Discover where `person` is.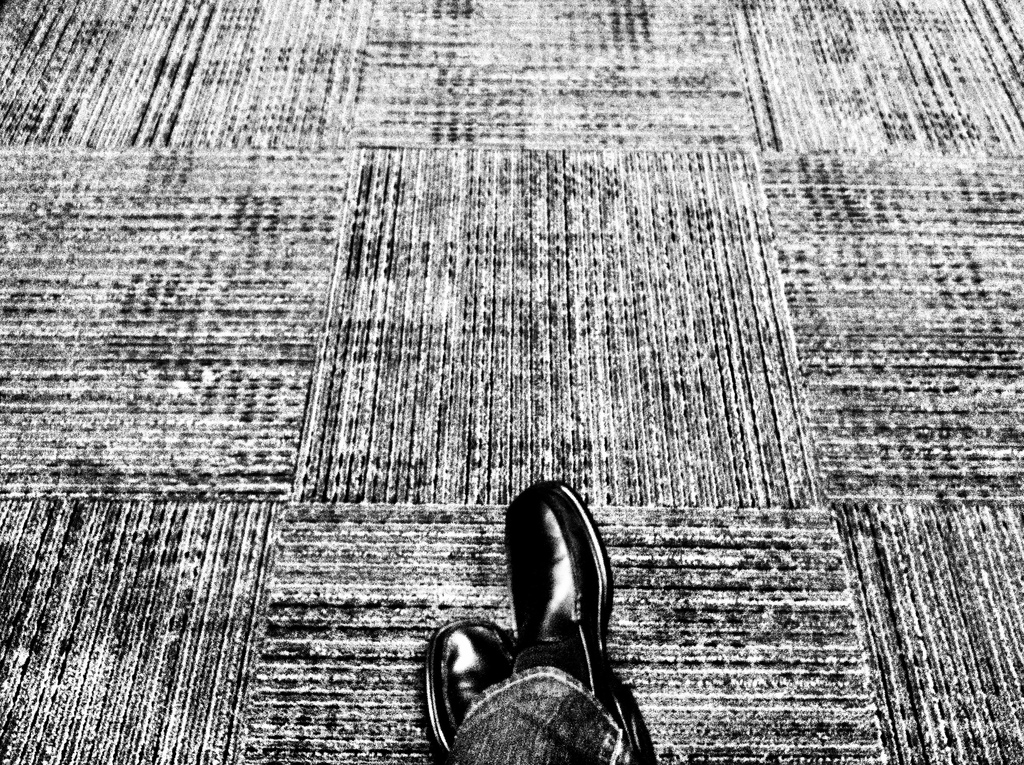
Discovered at (422, 481, 653, 764).
